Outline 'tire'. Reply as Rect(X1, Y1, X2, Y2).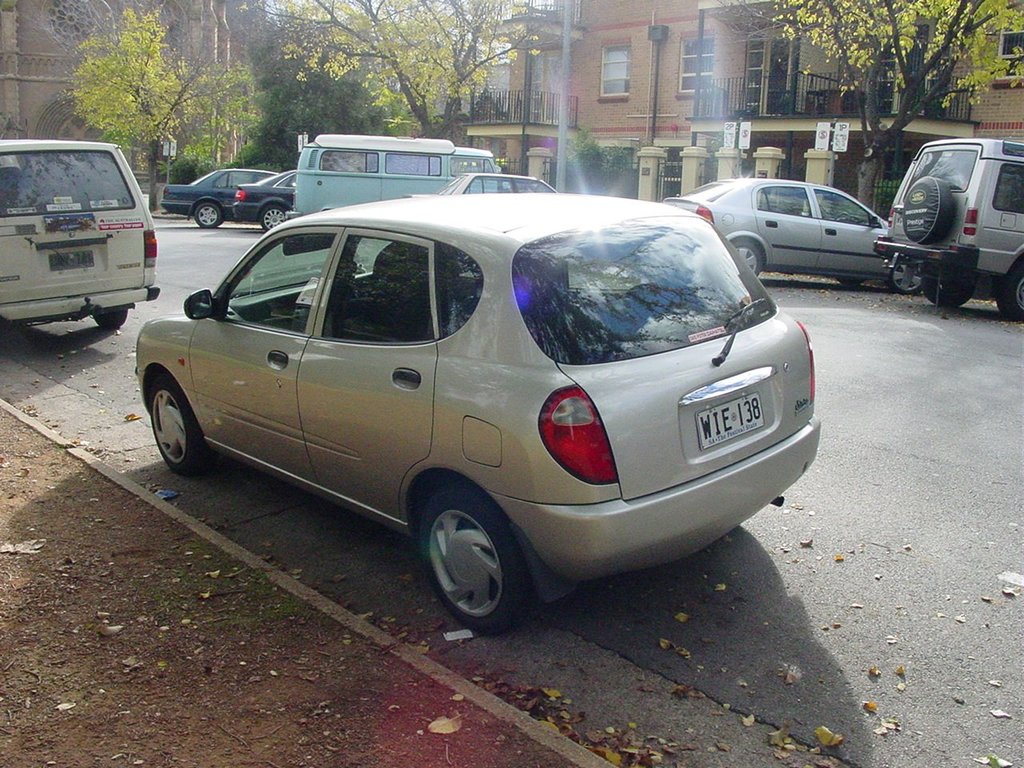
Rect(922, 269, 970, 312).
